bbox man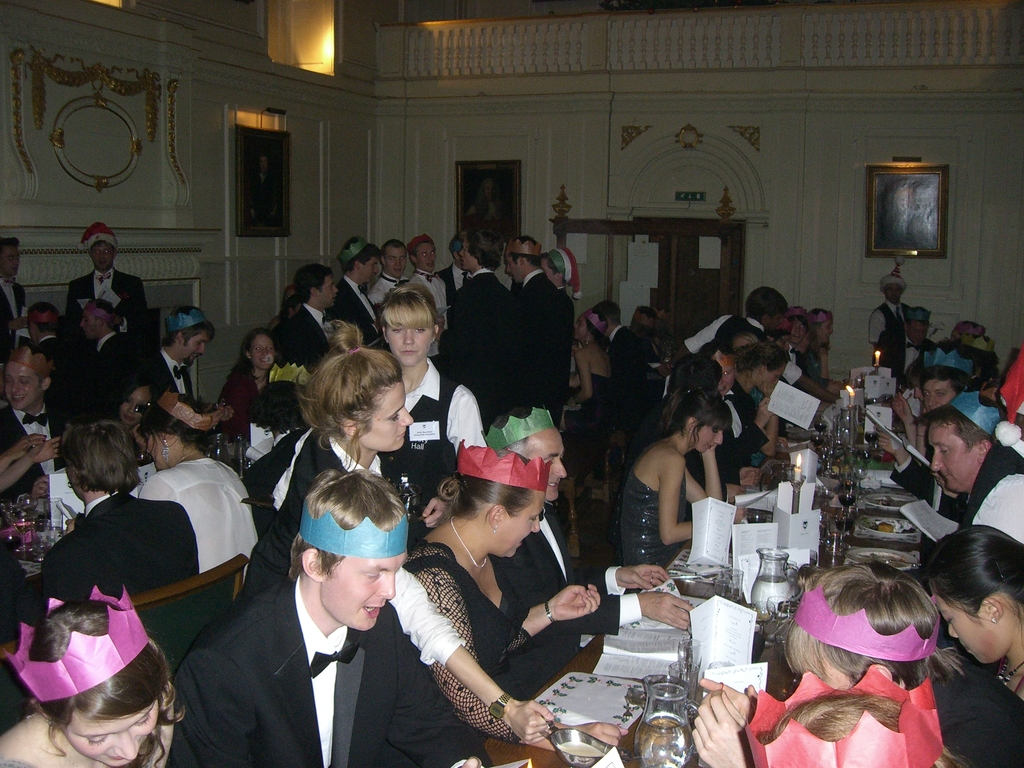
box=[271, 267, 354, 377]
